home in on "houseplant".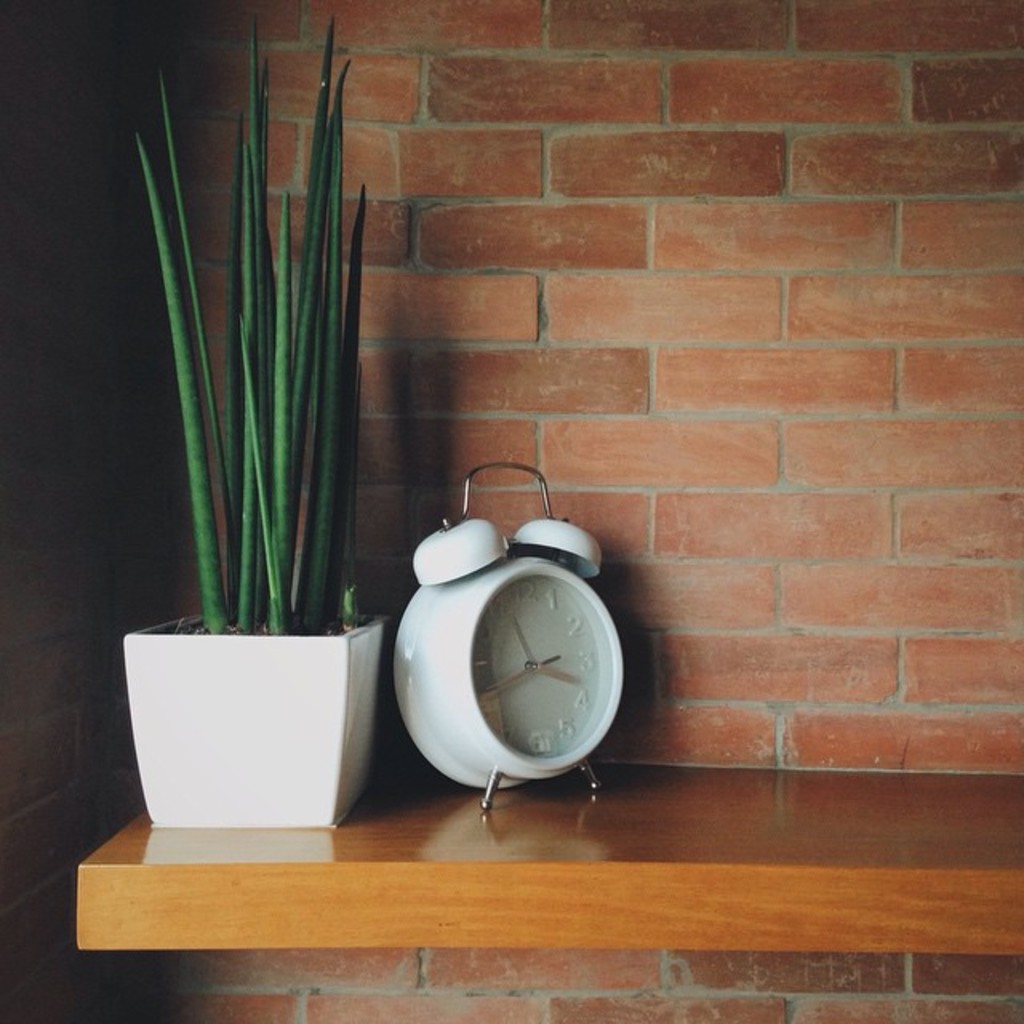
Homed in at left=115, top=8, right=394, bottom=829.
